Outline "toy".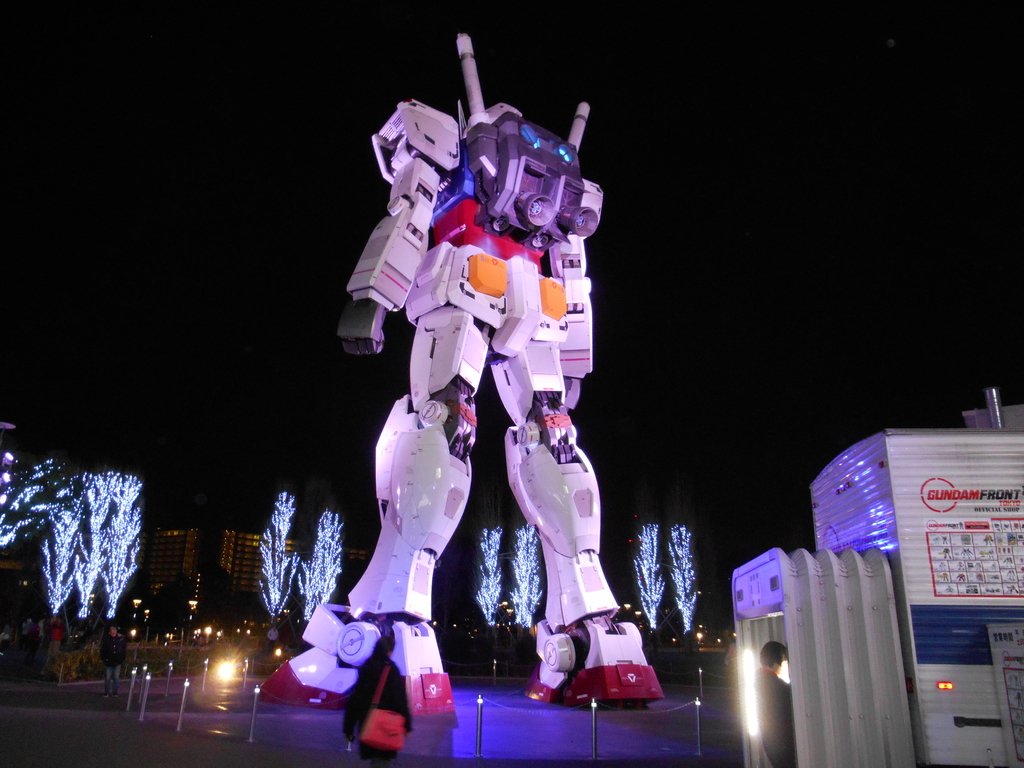
Outline: locate(268, 35, 663, 765).
